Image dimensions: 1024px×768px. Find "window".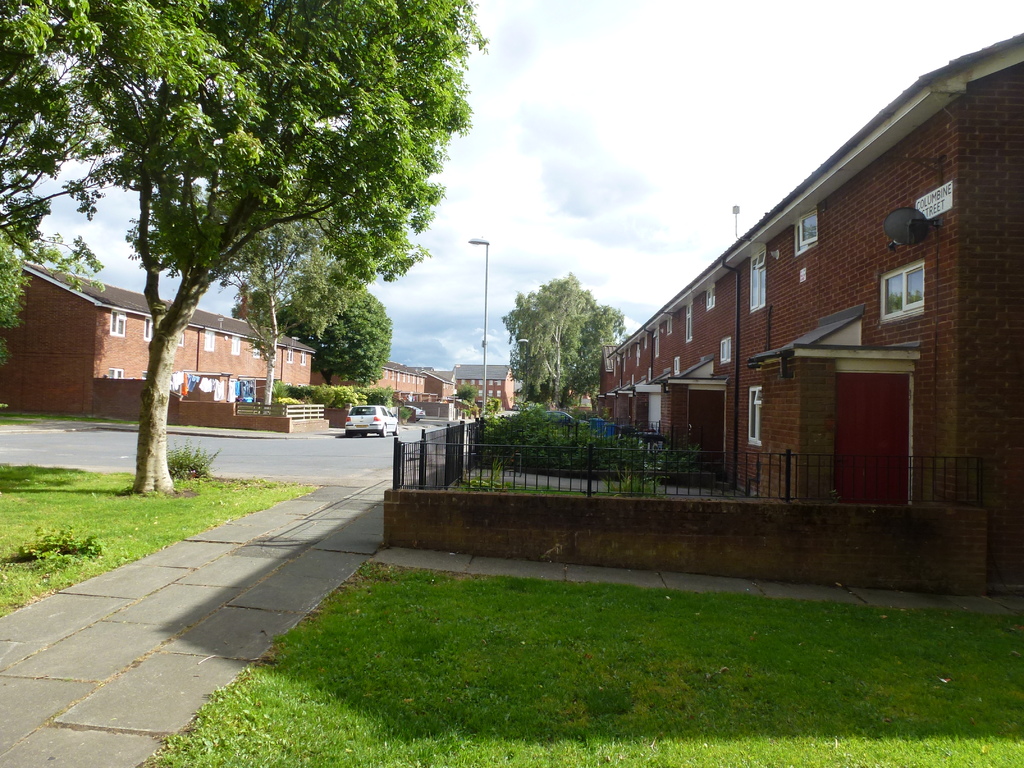
box=[285, 350, 292, 360].
